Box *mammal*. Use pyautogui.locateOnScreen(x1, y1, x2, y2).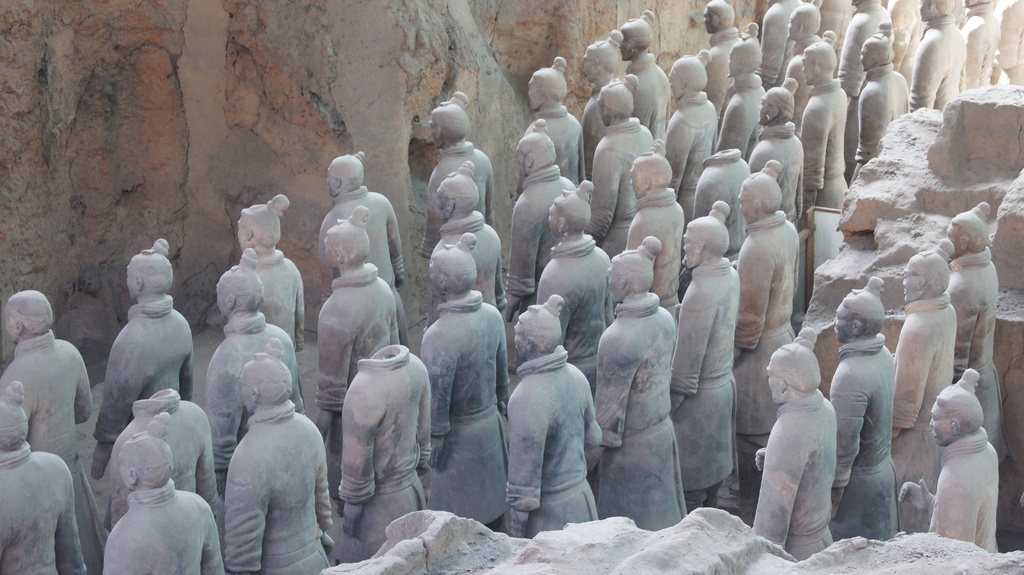
pyautogui.locateOnScreen(235, 193, 311, 352).
